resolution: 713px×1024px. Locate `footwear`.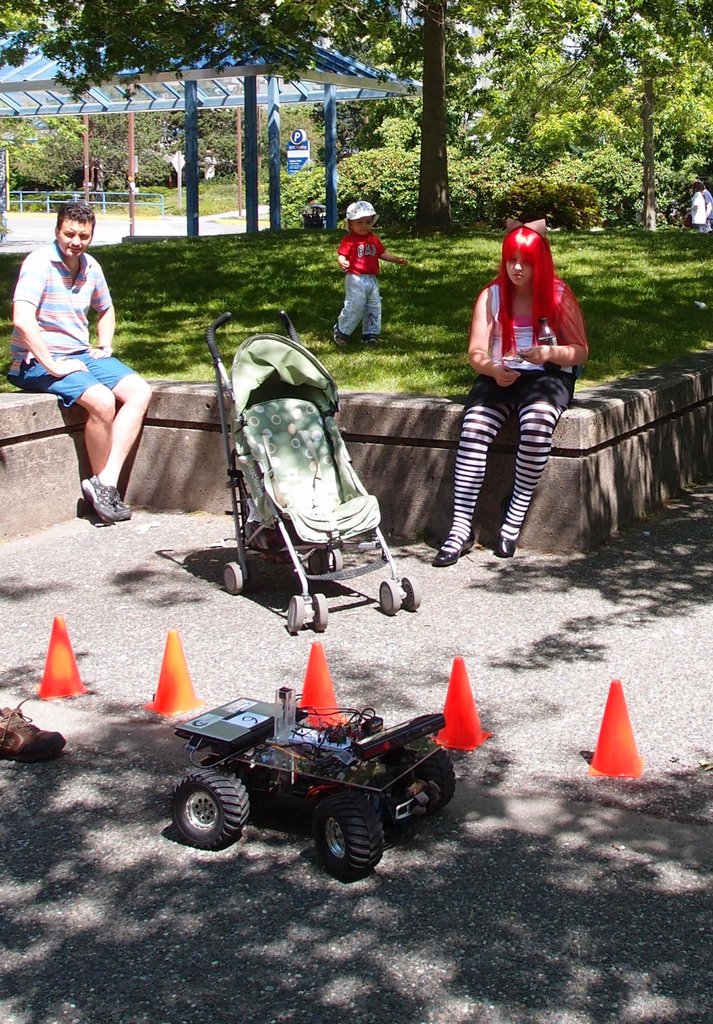
box=[360, 337, 378, 347].
